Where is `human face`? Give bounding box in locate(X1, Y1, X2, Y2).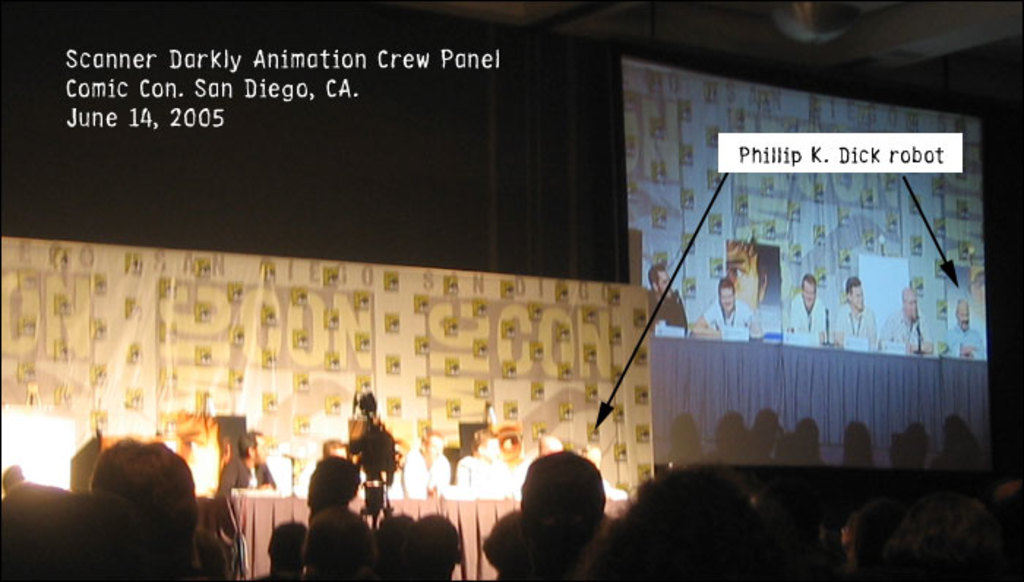
locate(429, 434, 443, 464).
